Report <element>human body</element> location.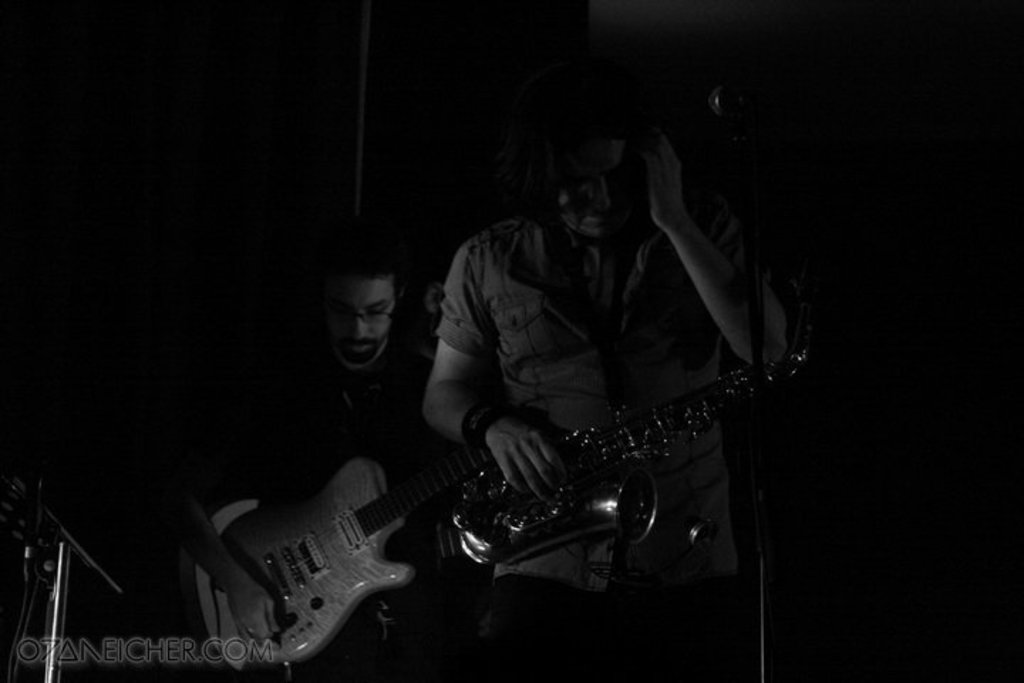
Report: crop(422, 135, 784, 682).
